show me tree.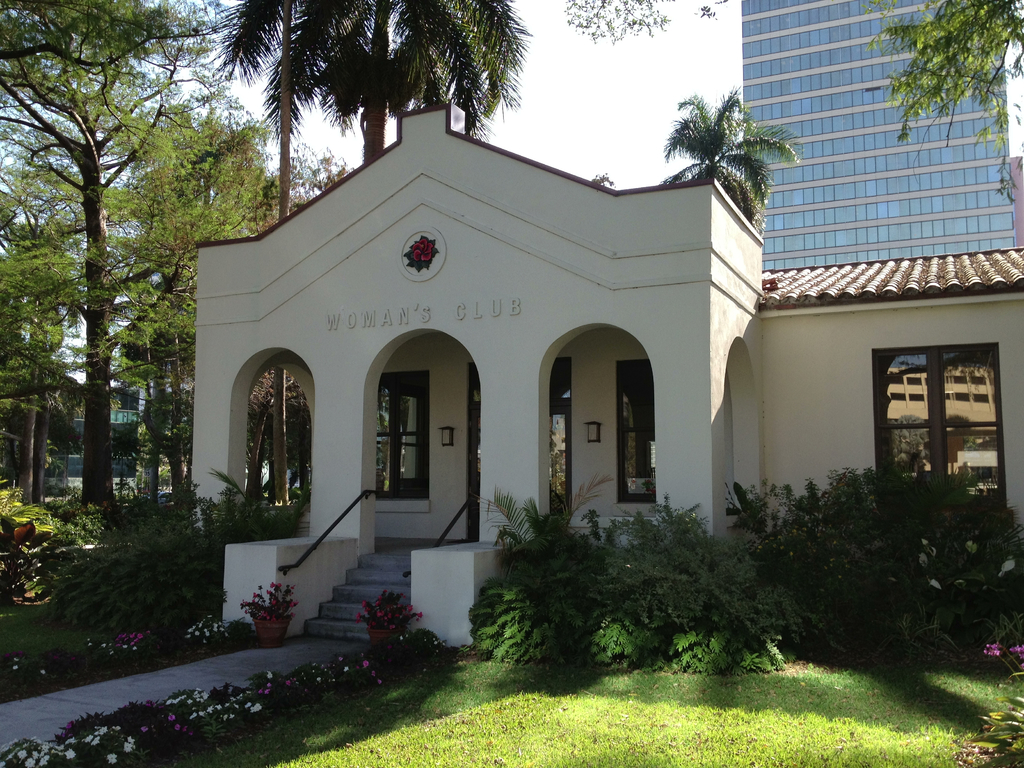
tree is here: crop(560, 0, 679, 47).
